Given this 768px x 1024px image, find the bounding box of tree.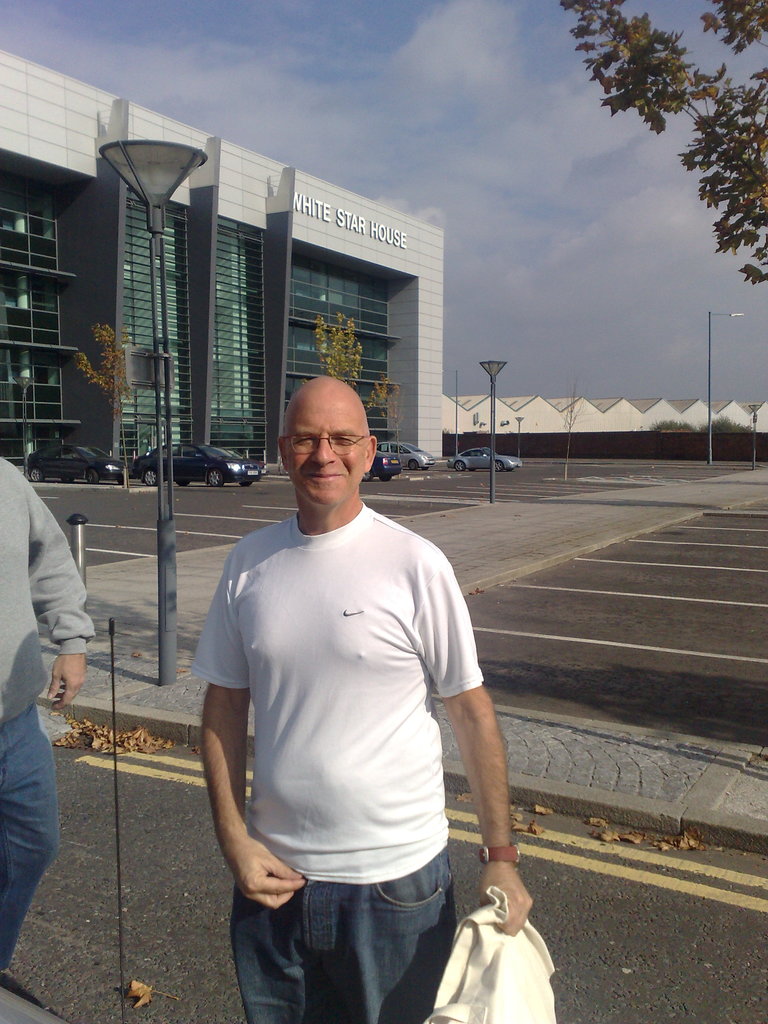
[562, 0, 767, 292].
